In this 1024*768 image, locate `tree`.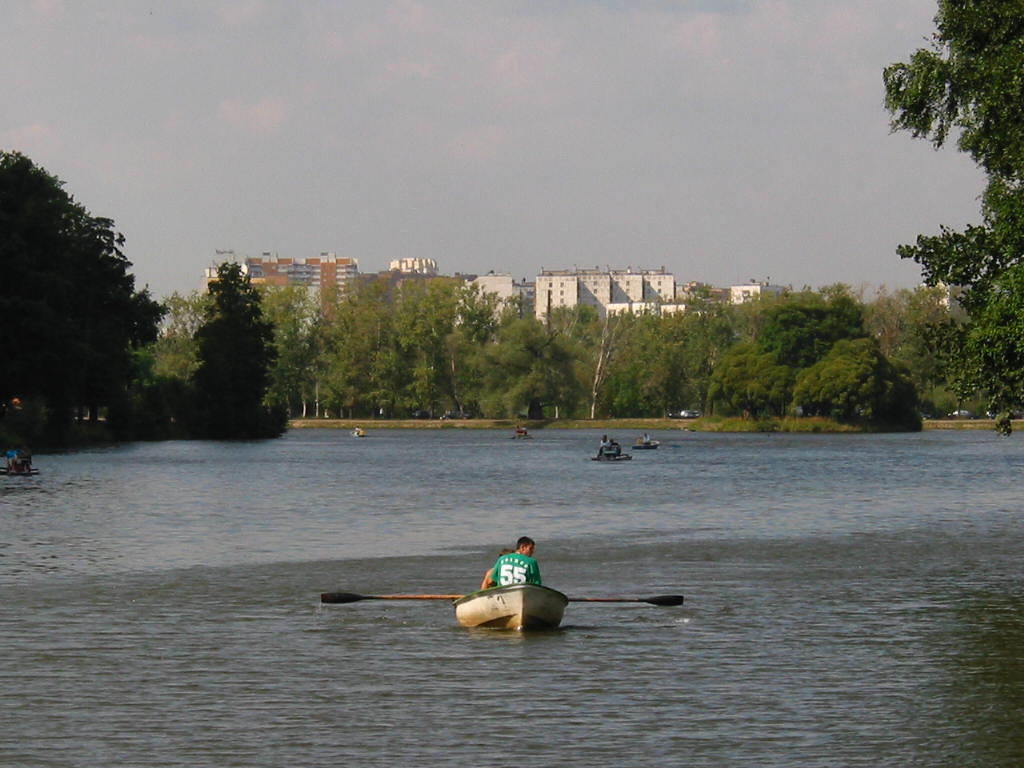
Bounding box: [0, 148, 170, 437].
